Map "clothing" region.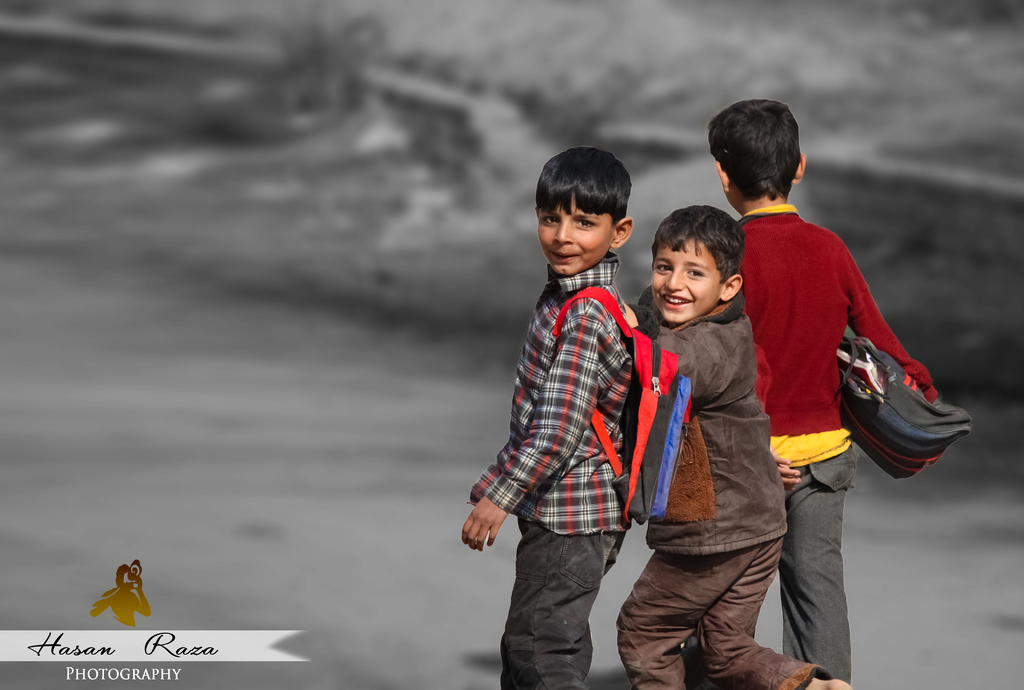
Mapped to (left=779, top=460, right=852, bottom=689).
